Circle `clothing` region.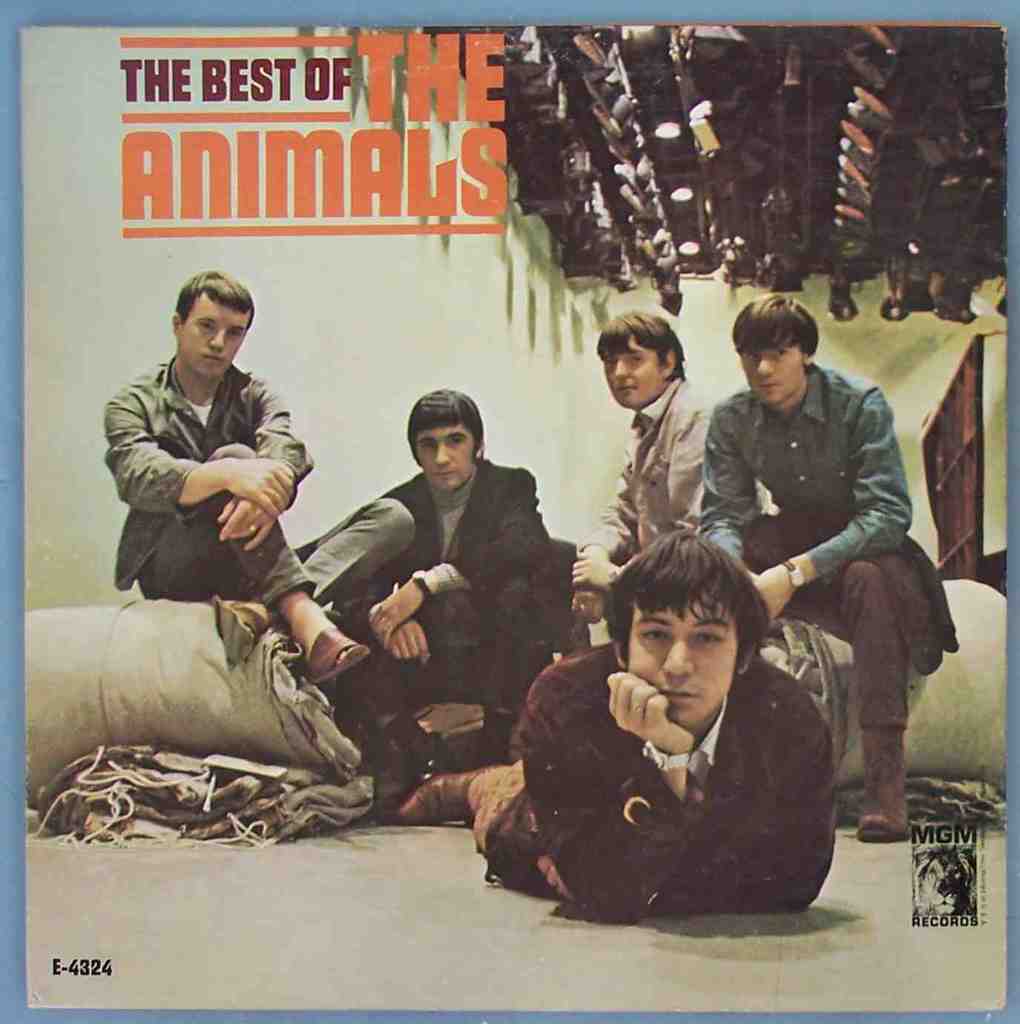
Region: bbox=[349, 470, 551, 737].
